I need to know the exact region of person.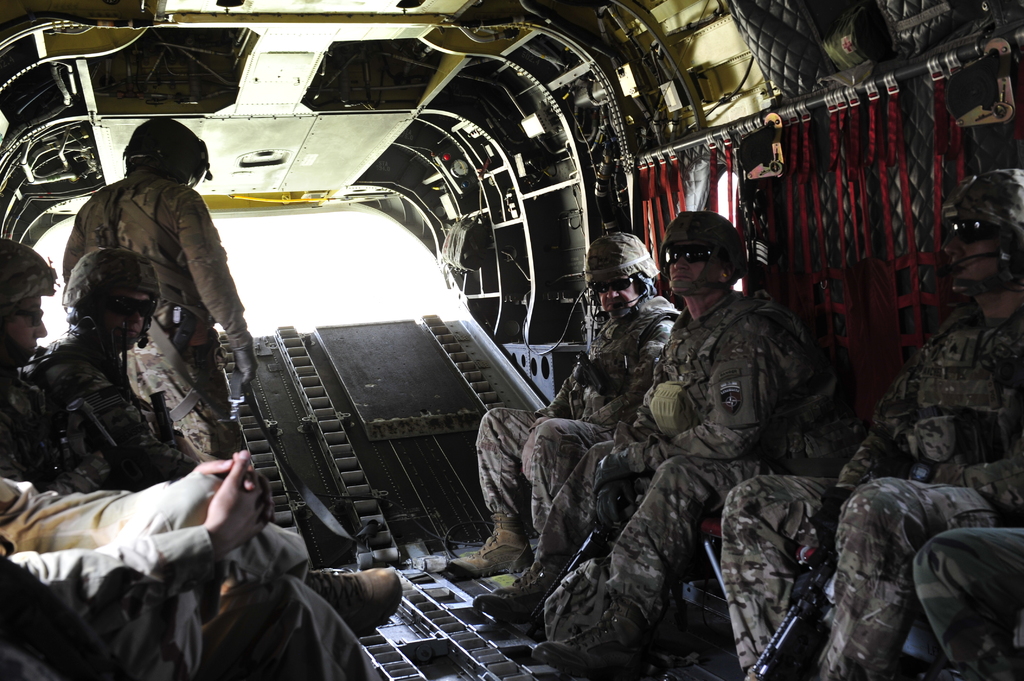
Region: box=[0, 450, 378, 680].
